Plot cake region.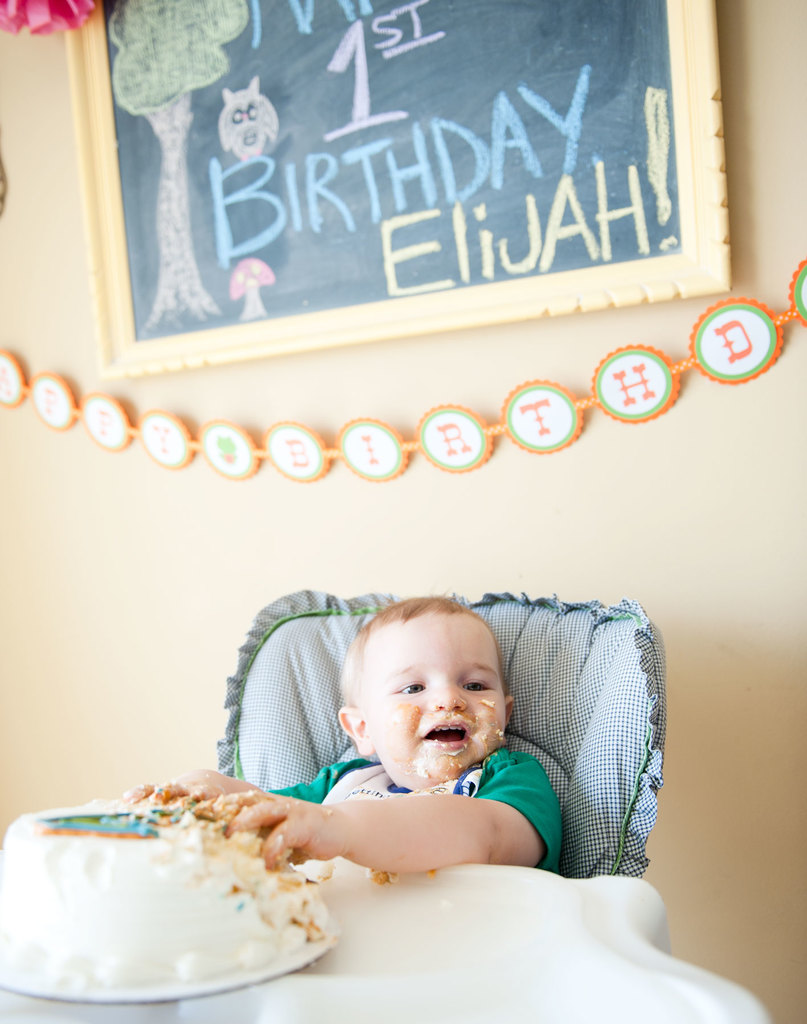
Plotted at bbox(0, 784, 327, 1005).
